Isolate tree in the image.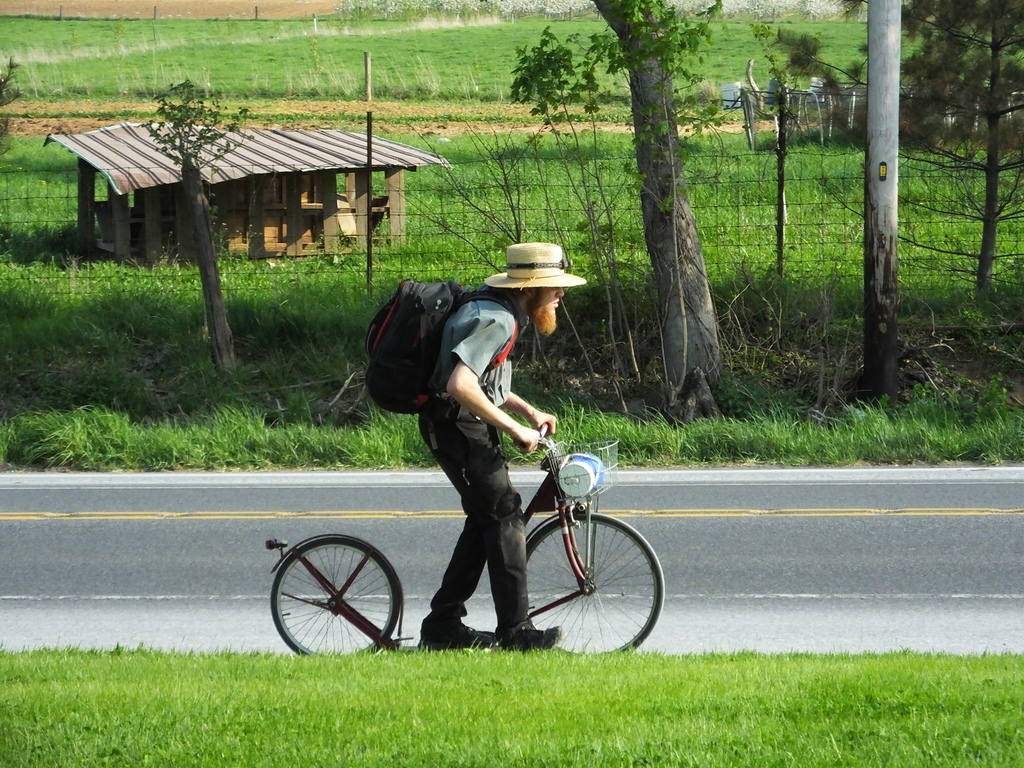
Isolated region: {"left": 817, "top": 0, "right": 1023, "bottom": 306}.
